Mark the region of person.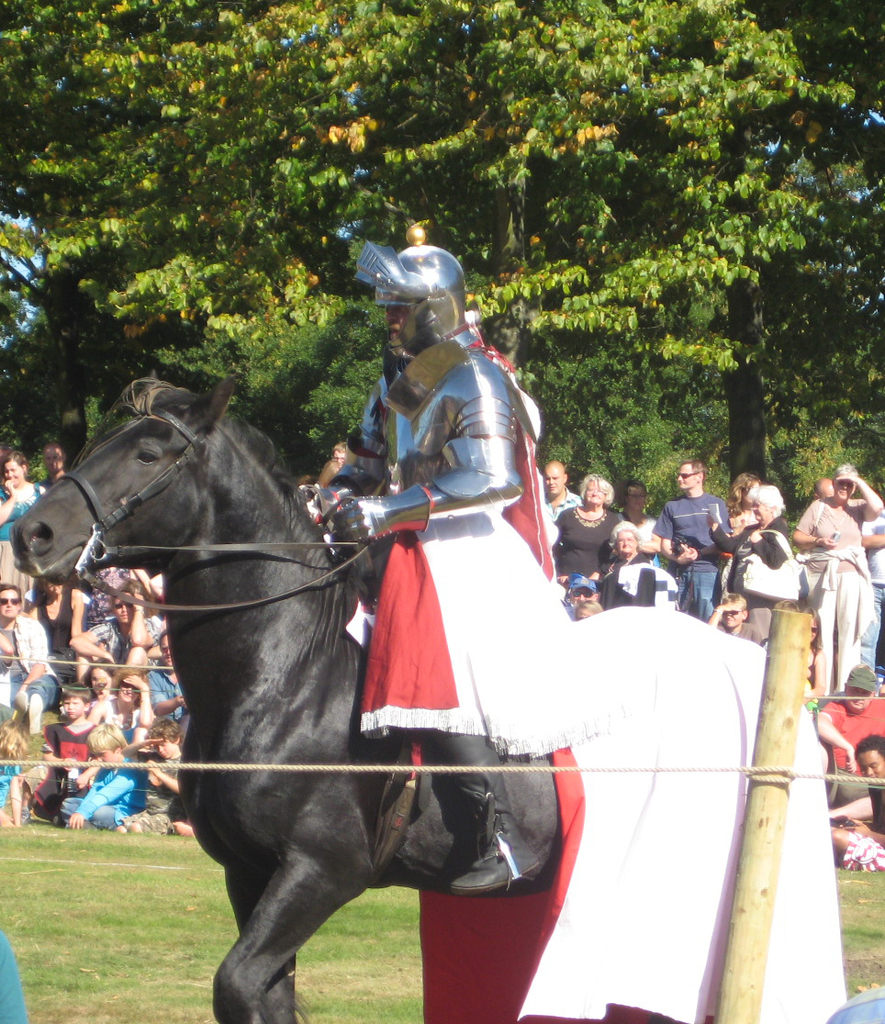
Region: pyautogui.locateOnScreen(301, 220, 567, 854).
